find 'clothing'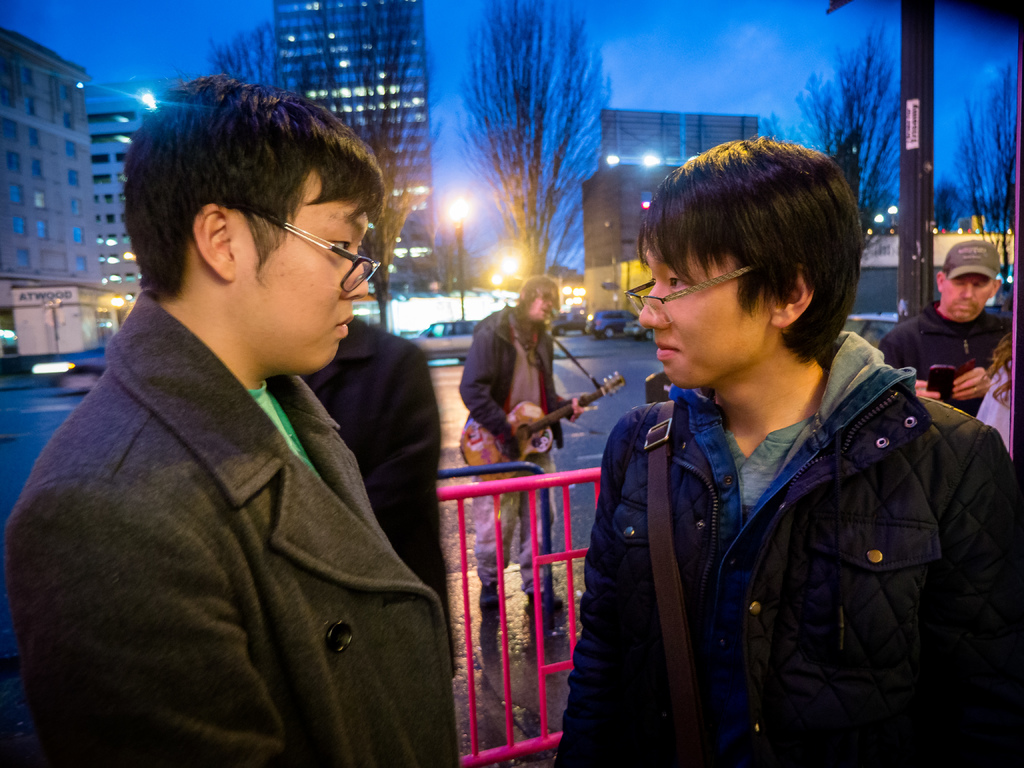
BBox(877, 312, 1011, 416)
